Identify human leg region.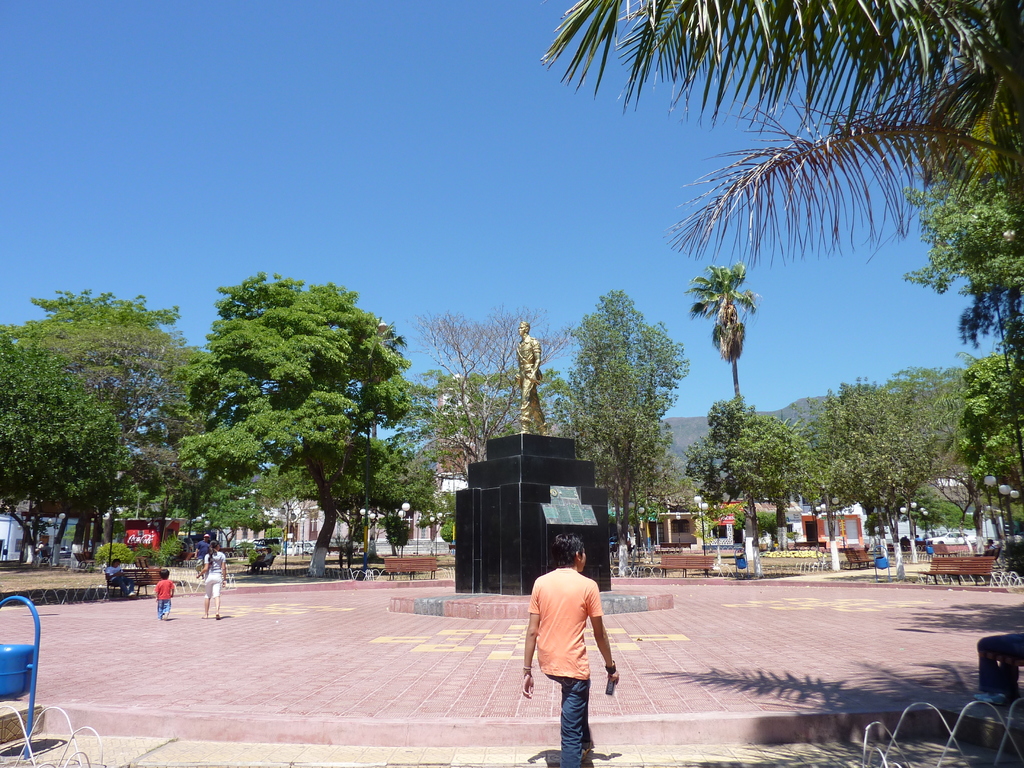
Region: 558:678:591:767.
